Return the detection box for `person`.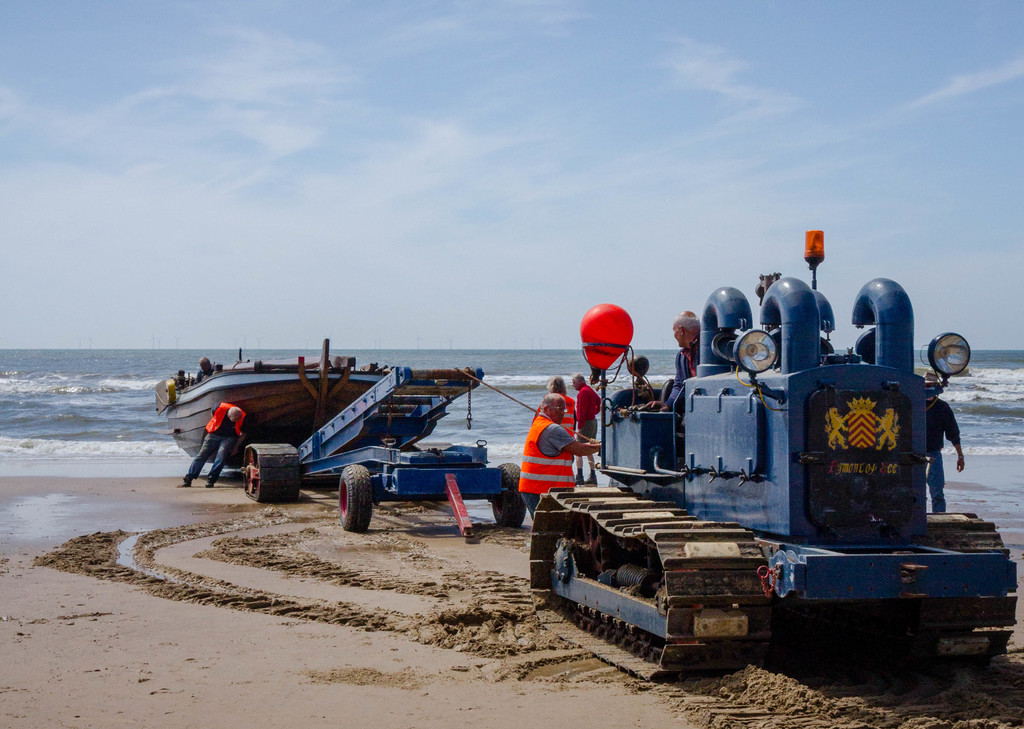
{"left": 570, "top": 372, "right": 600, "bottom": 490}.
